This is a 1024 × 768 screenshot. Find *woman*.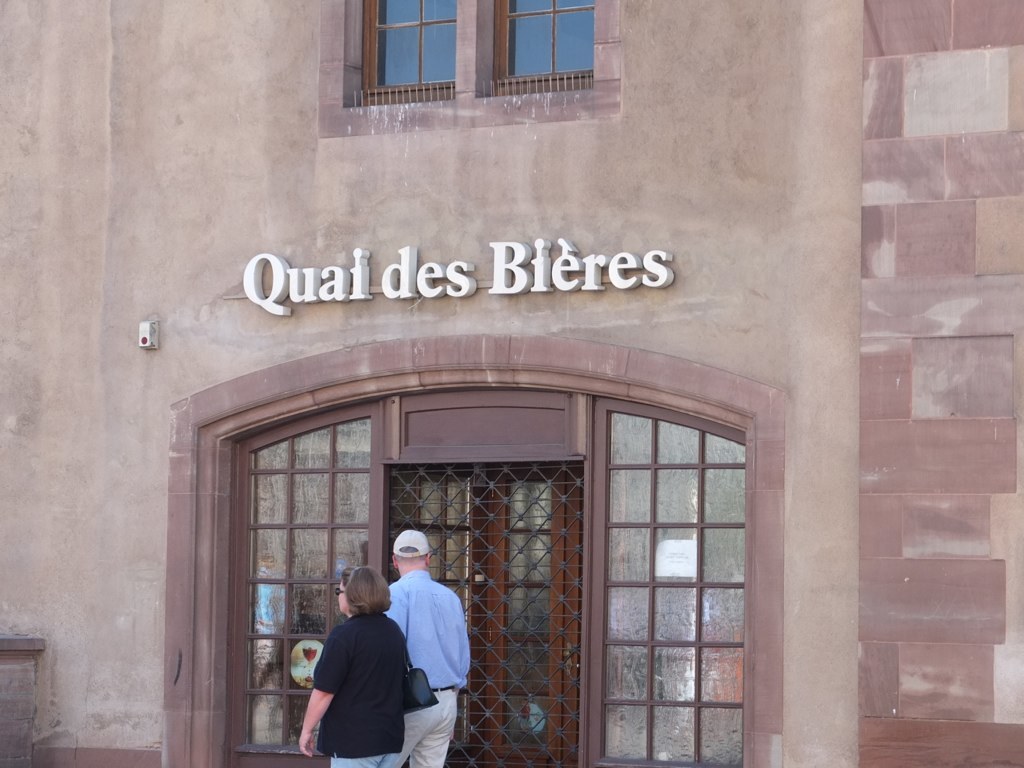
Bounding box: rect(299, 563, 407, 767).
